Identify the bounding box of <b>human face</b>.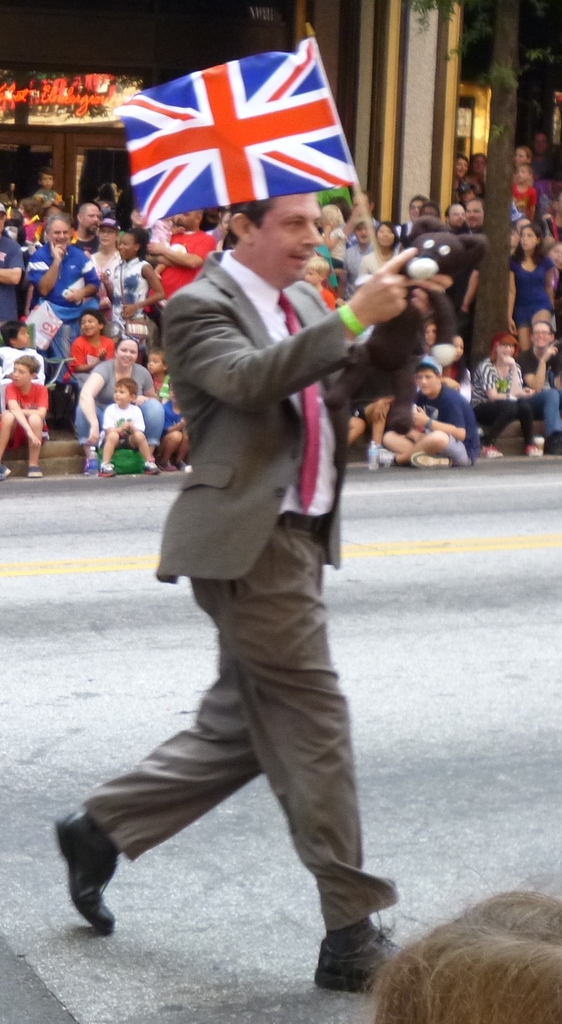
box=[357, 226, 371, 244].
